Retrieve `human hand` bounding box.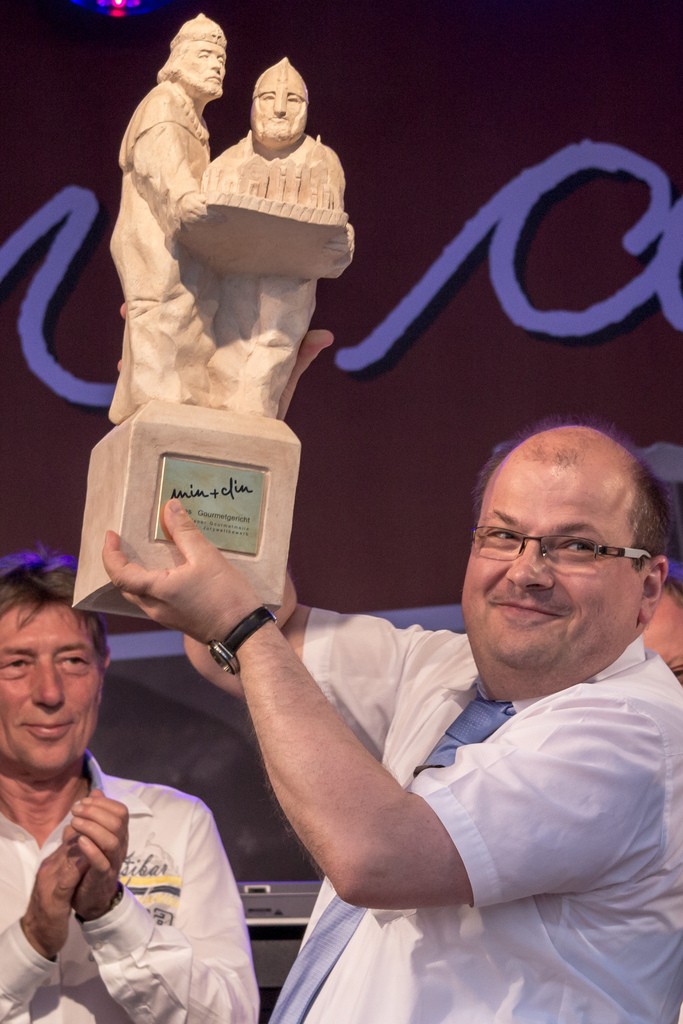
Bounding box: select_region(24, 837, 90, 960).
